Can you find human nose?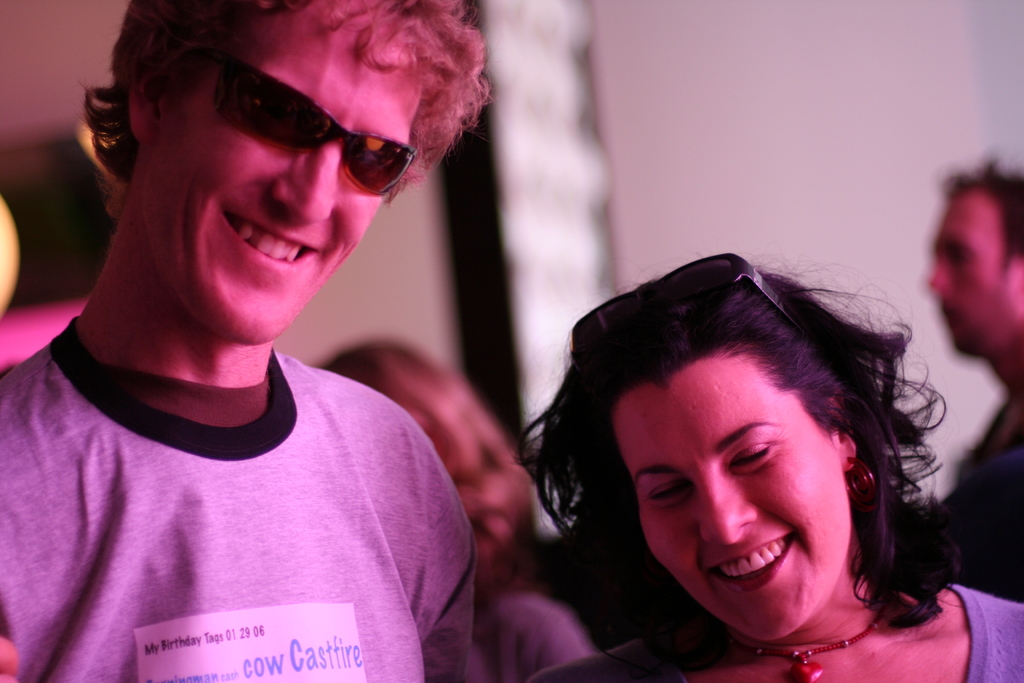
Yes, bounding box: region(695, 475, 762, 547).
